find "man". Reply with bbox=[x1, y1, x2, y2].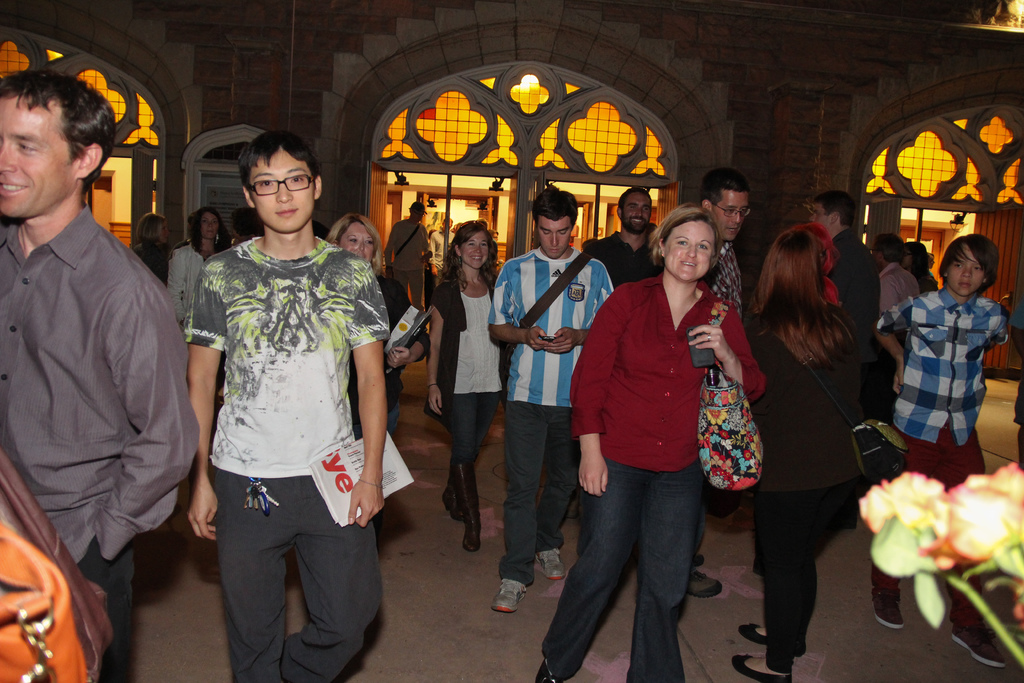
bbox=[870, 231, 920, 306].
